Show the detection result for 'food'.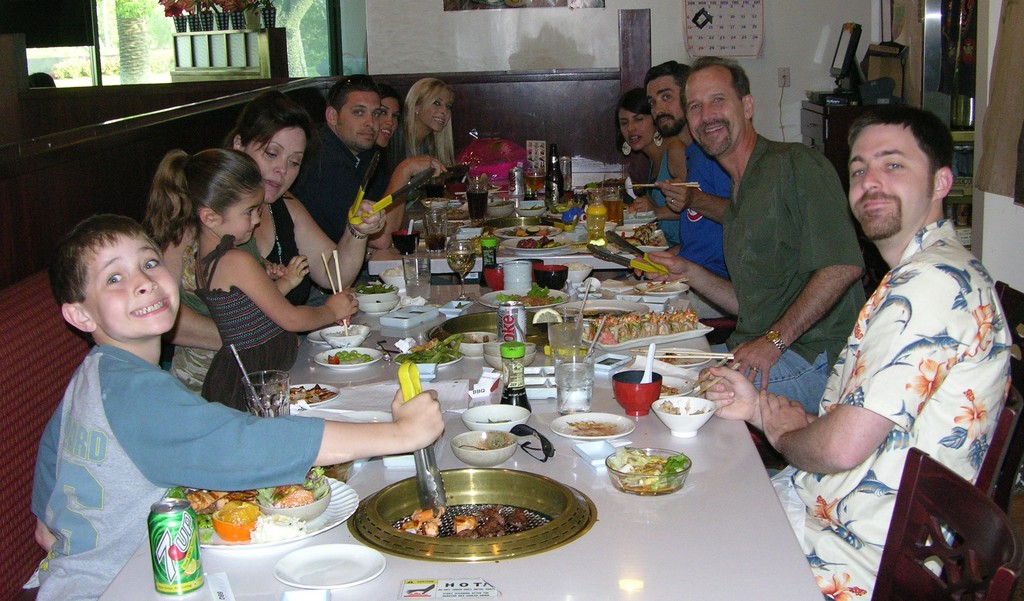
402:332:465:369.
